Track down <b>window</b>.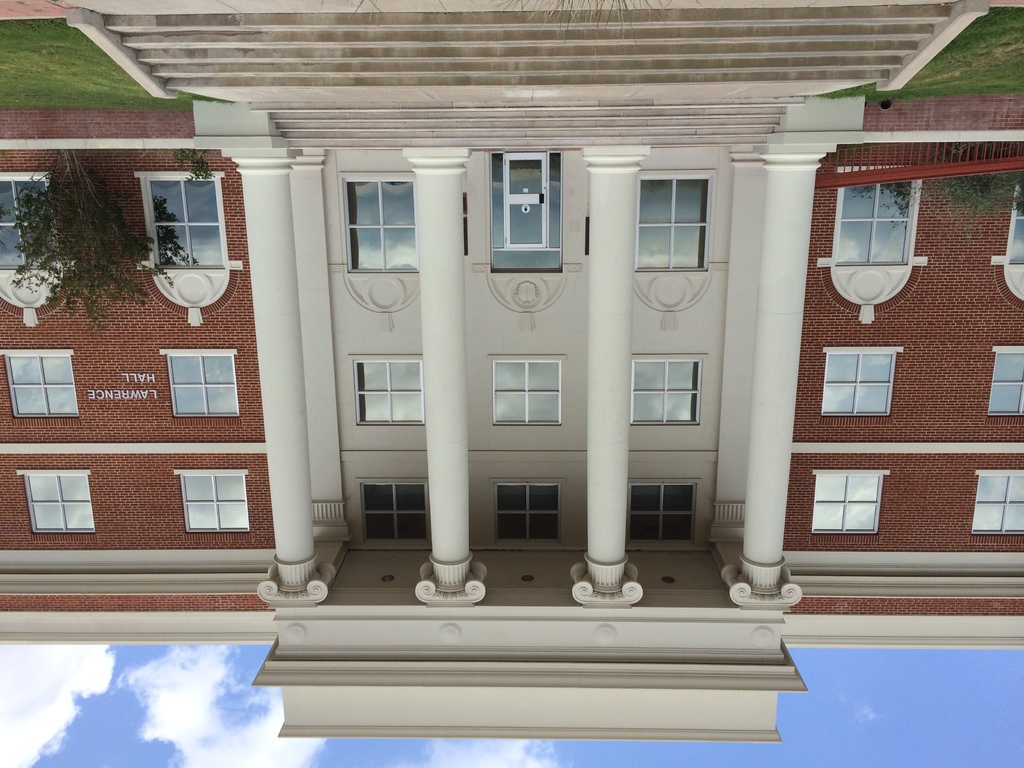
Tracked to (15,465,93,552).
